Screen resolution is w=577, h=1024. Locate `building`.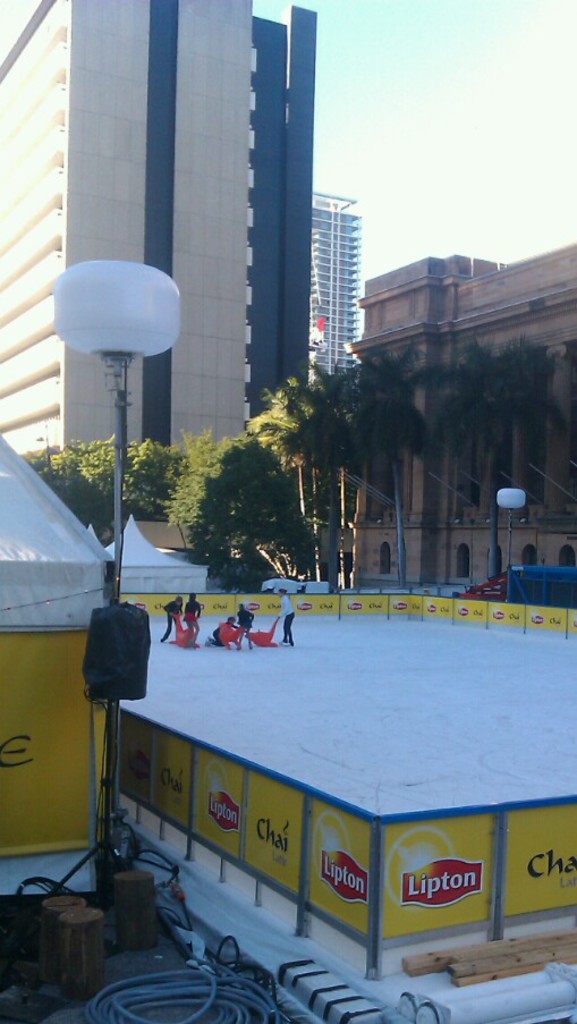
312 192 359 388.
